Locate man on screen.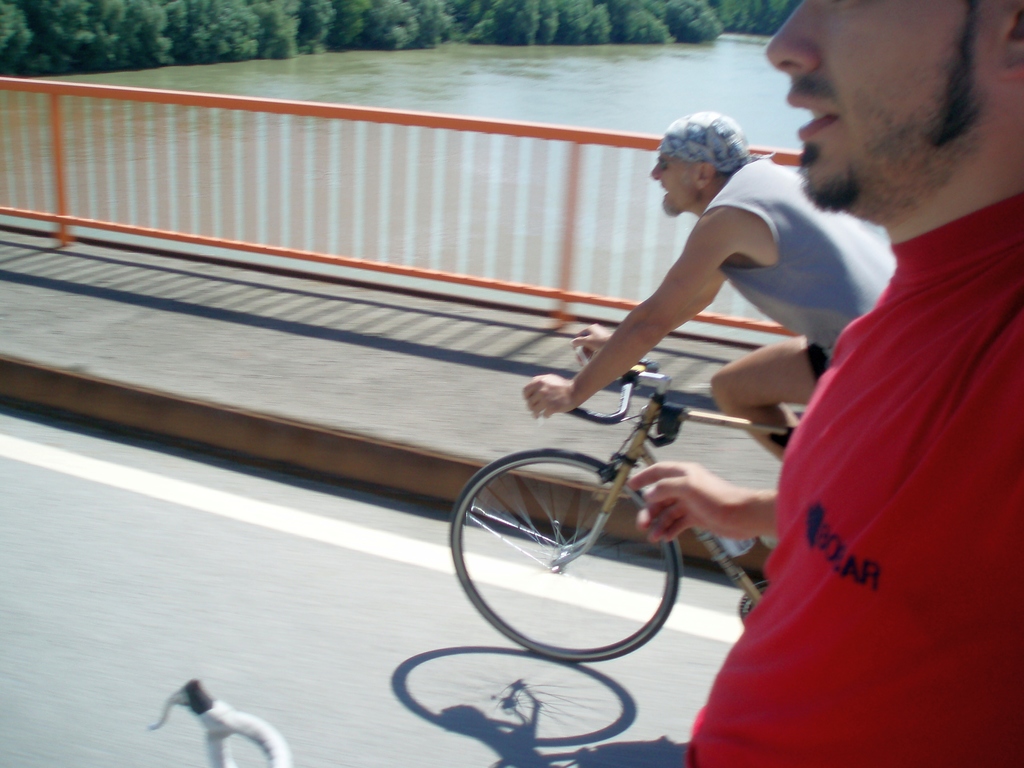
On screen at BBox(744, 0, 1014, 767).
